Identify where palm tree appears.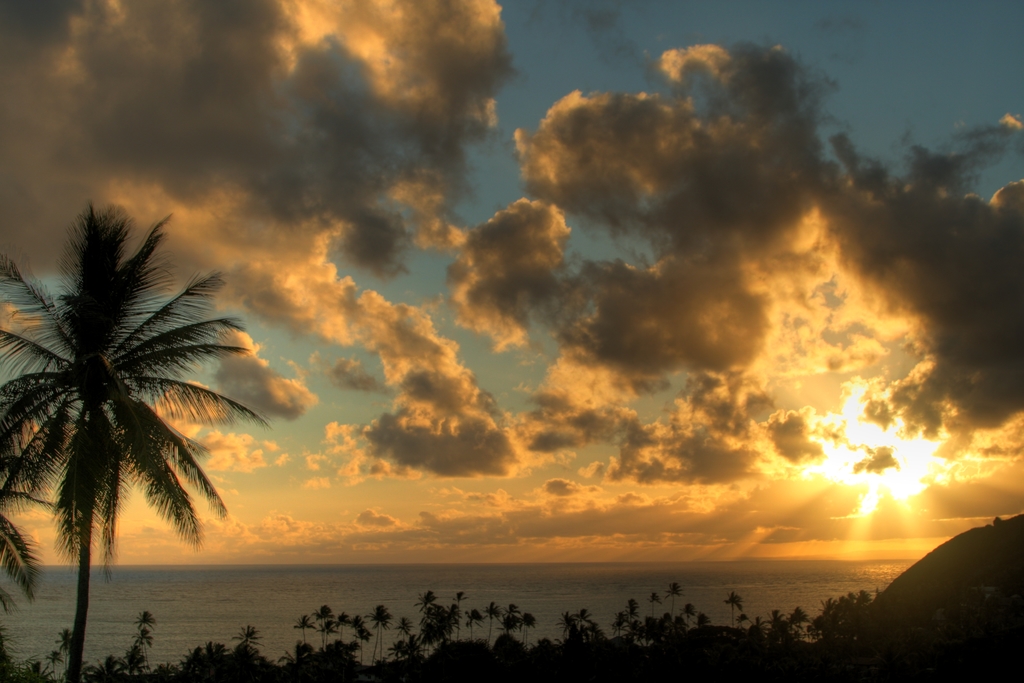
Appears at [670,581,688,631].
